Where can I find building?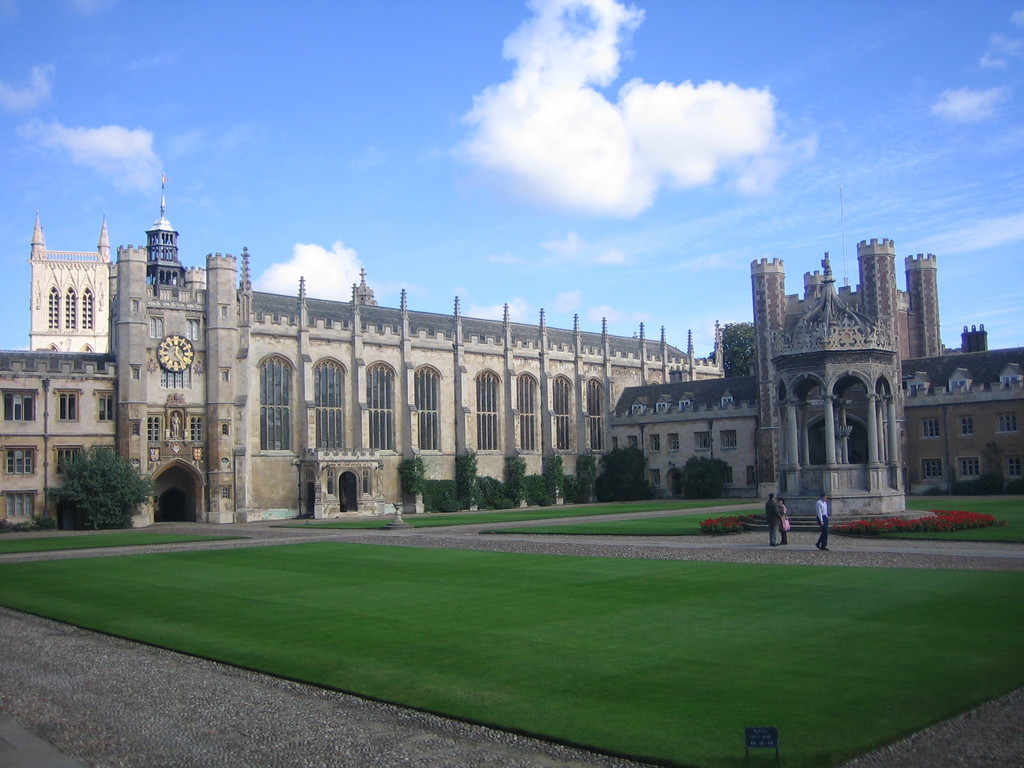
You can find it at <region>25, 209, 109, 356</region>.
